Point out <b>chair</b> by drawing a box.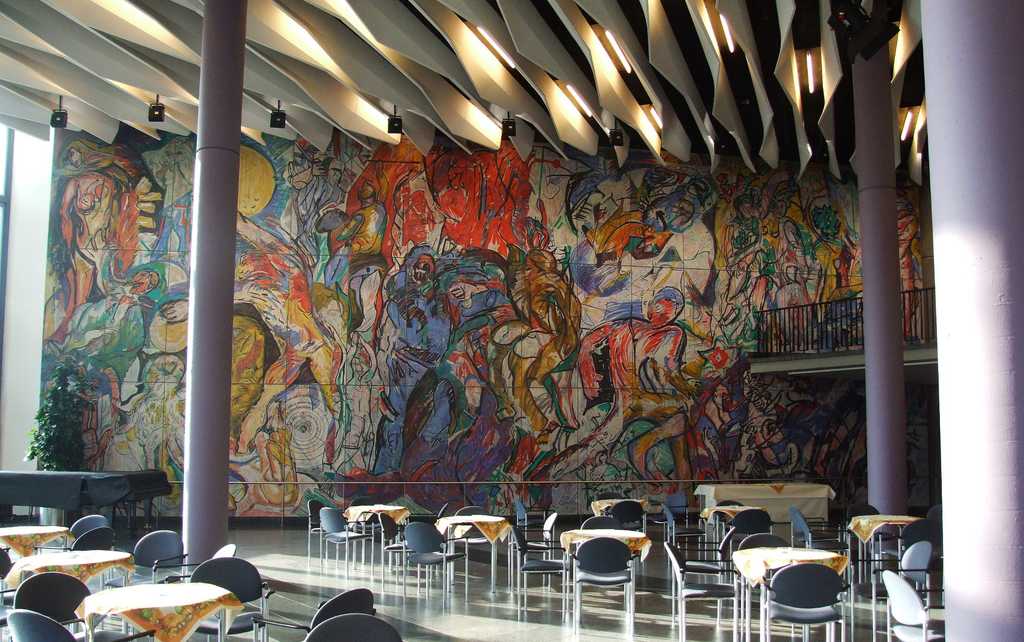
516:498:545:547.
